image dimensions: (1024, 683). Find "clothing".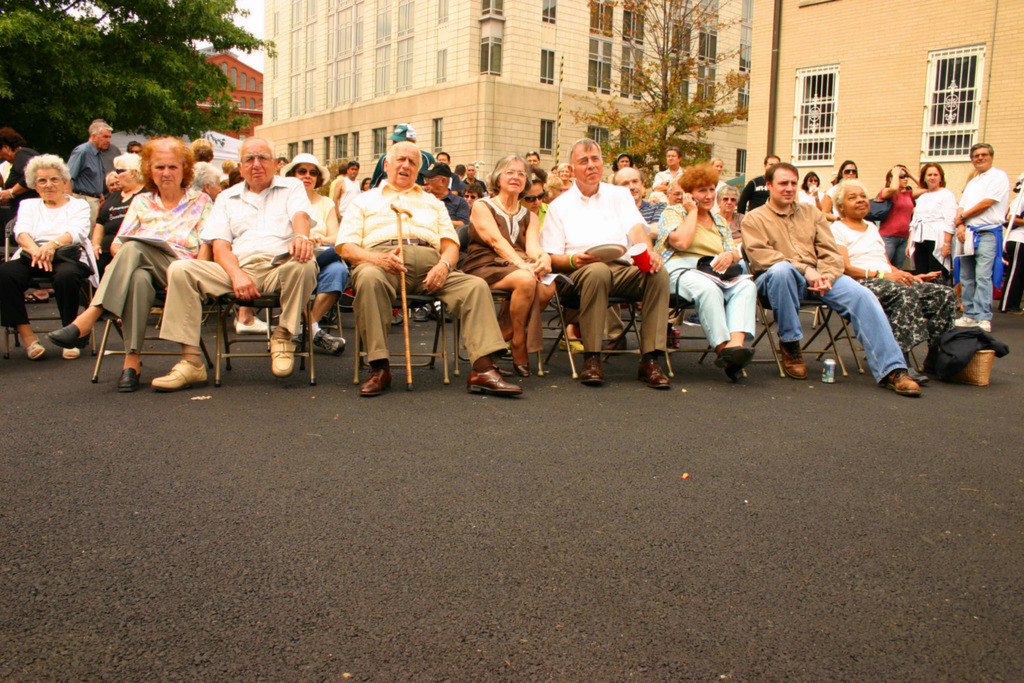
<box>655,195,760,348</box>.
